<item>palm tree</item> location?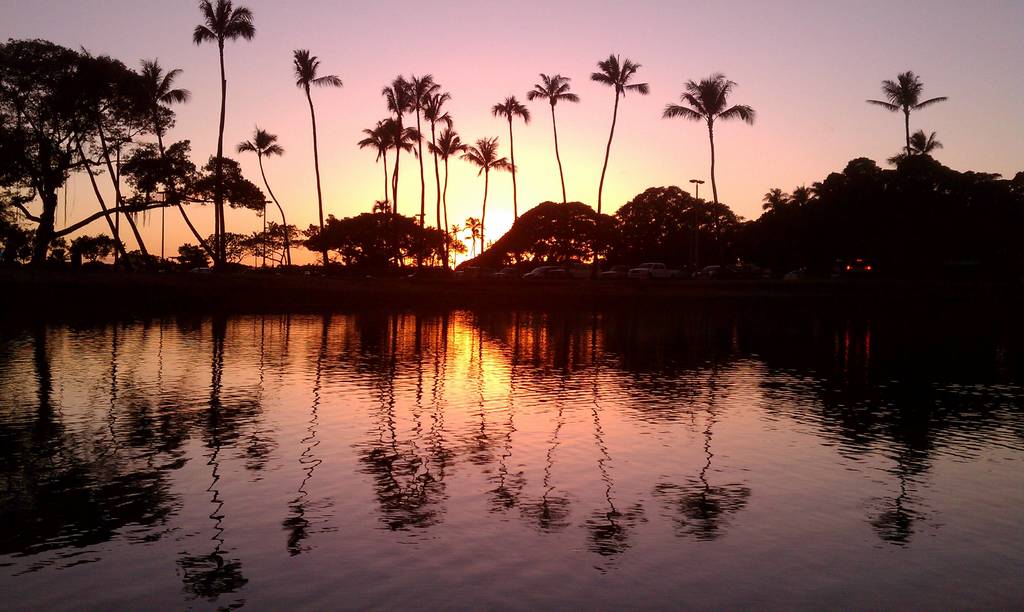
292, 45, 345, 268
